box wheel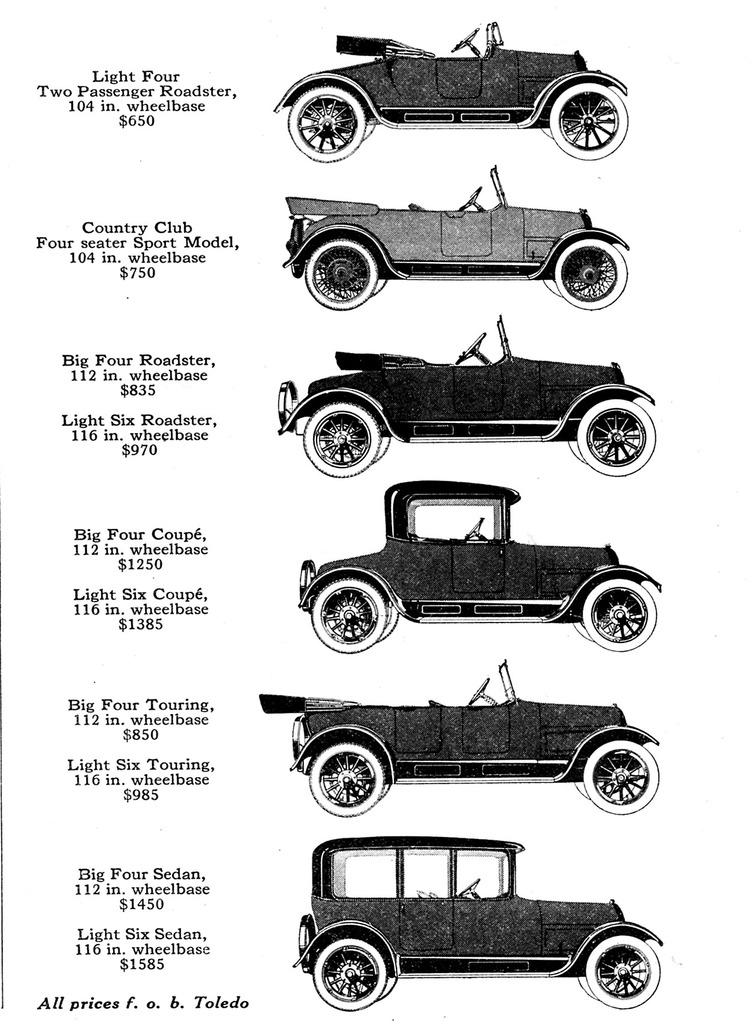
(x1=554, y1=237, x2=627, y2=309)
